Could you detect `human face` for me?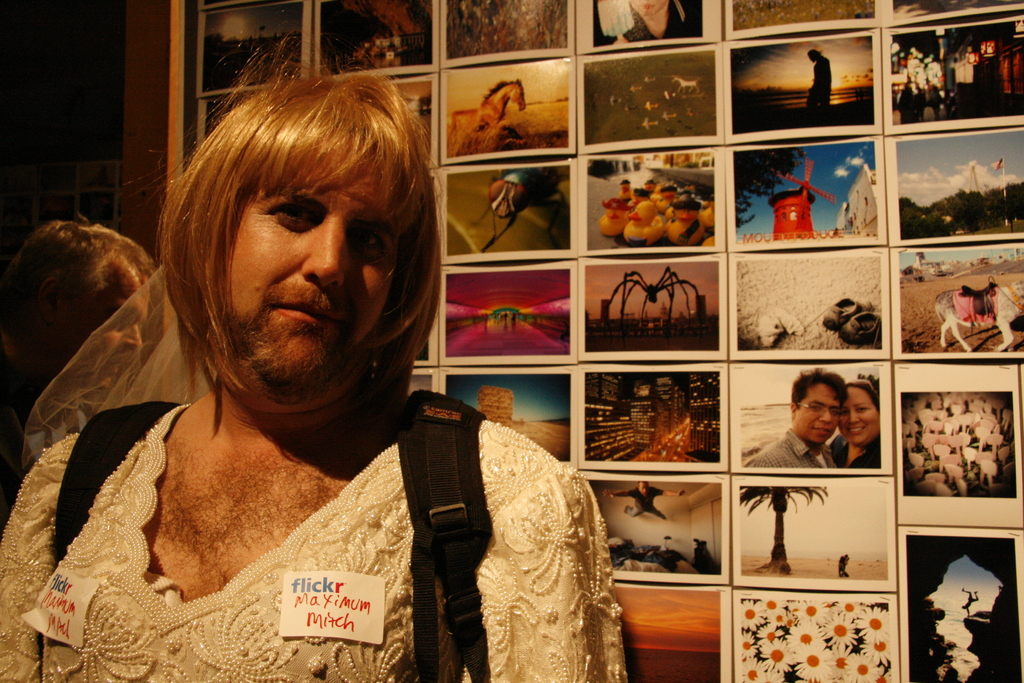
Detection result: 797/383/842/445.
